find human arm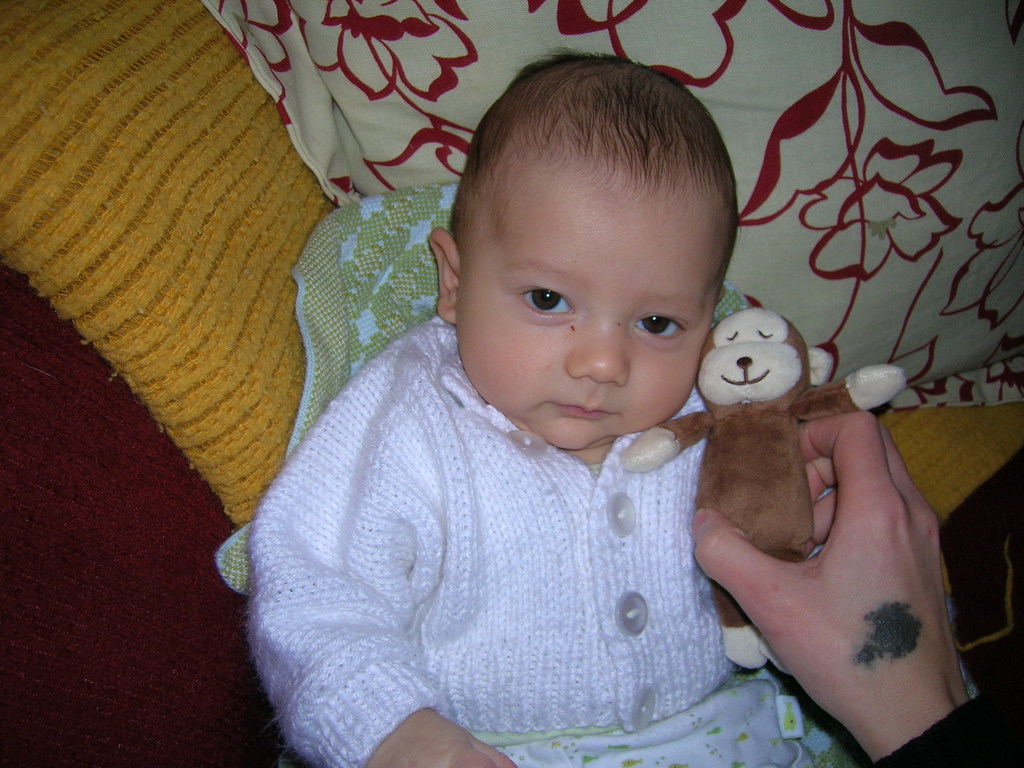
locate(260, 360, 520, 767)
